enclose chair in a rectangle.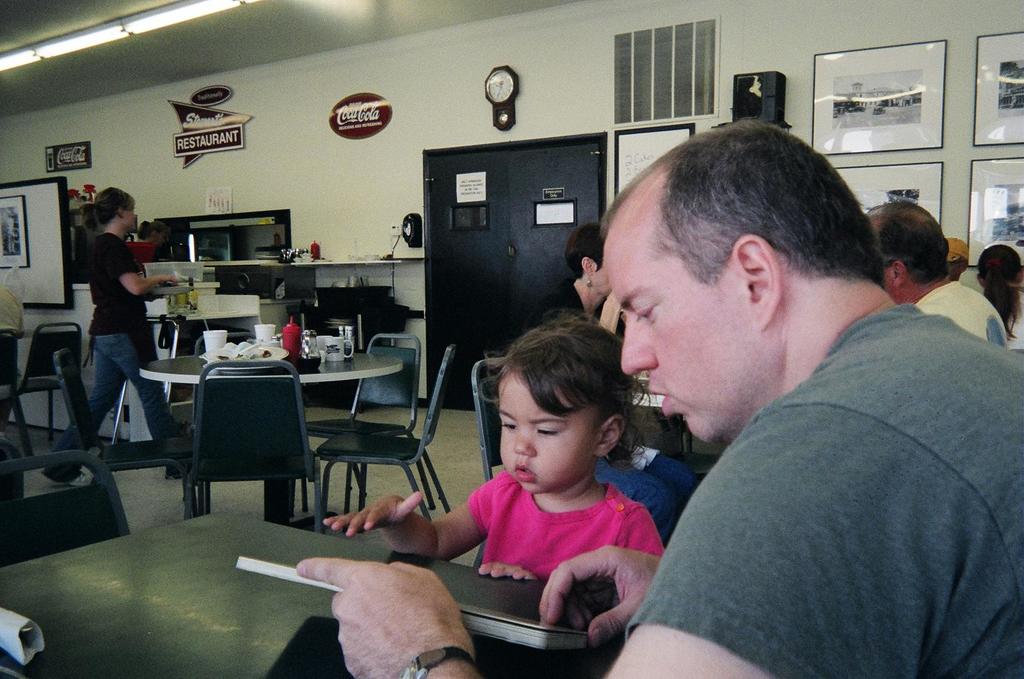
box=[0, 327, 36, 458].
